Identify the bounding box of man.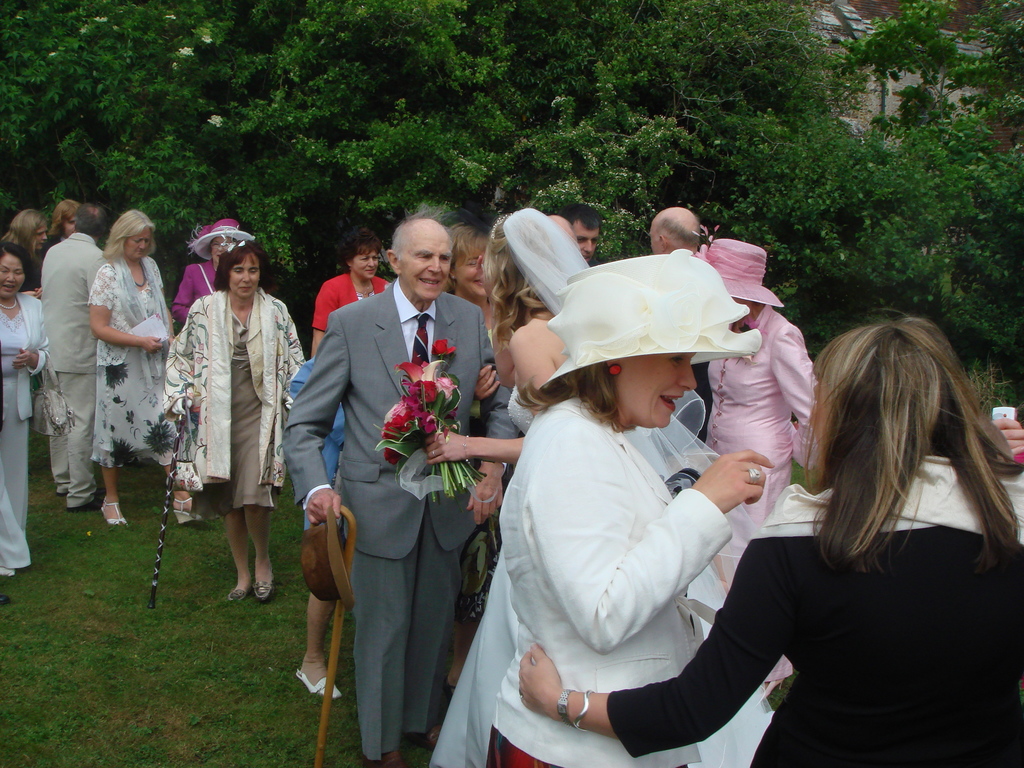
box=[649, 207, 705, 257].
